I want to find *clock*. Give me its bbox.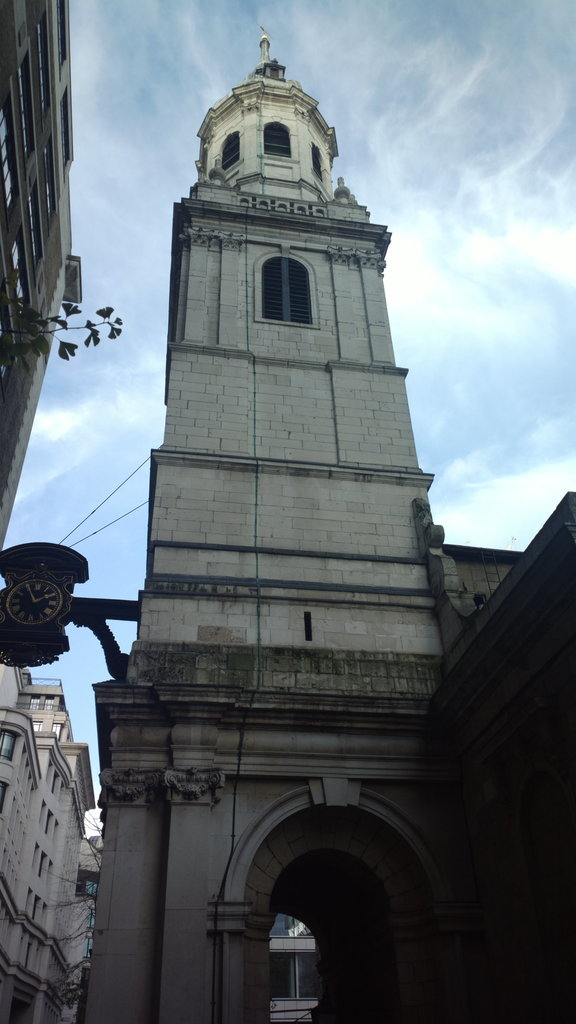
6:577:60:620.
